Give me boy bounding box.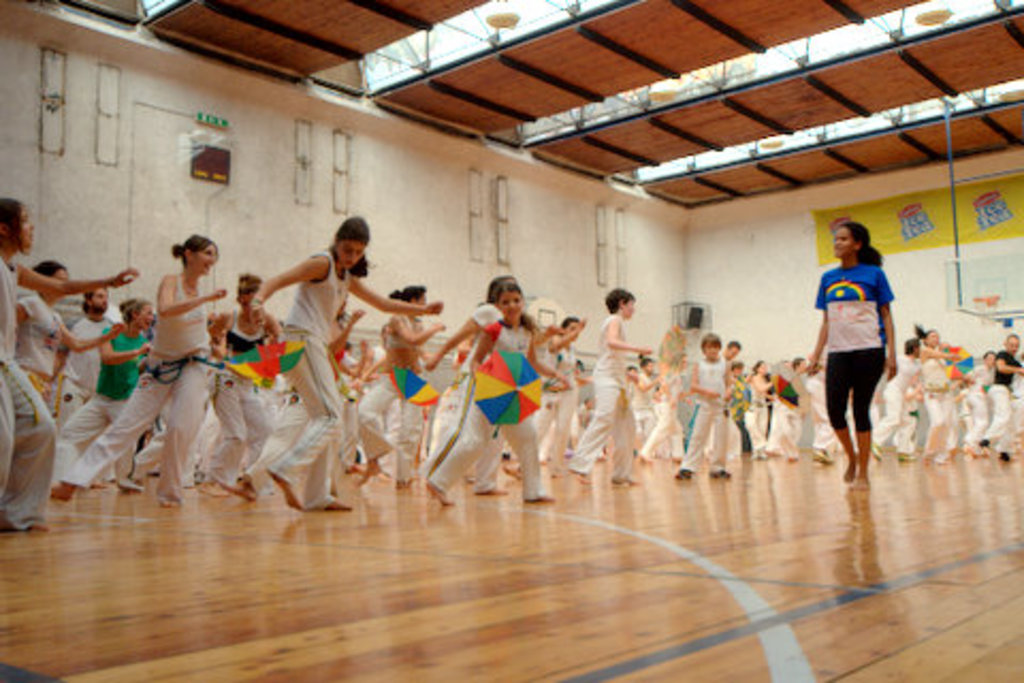
[left=542, top=309, right=591, bottom=467].
